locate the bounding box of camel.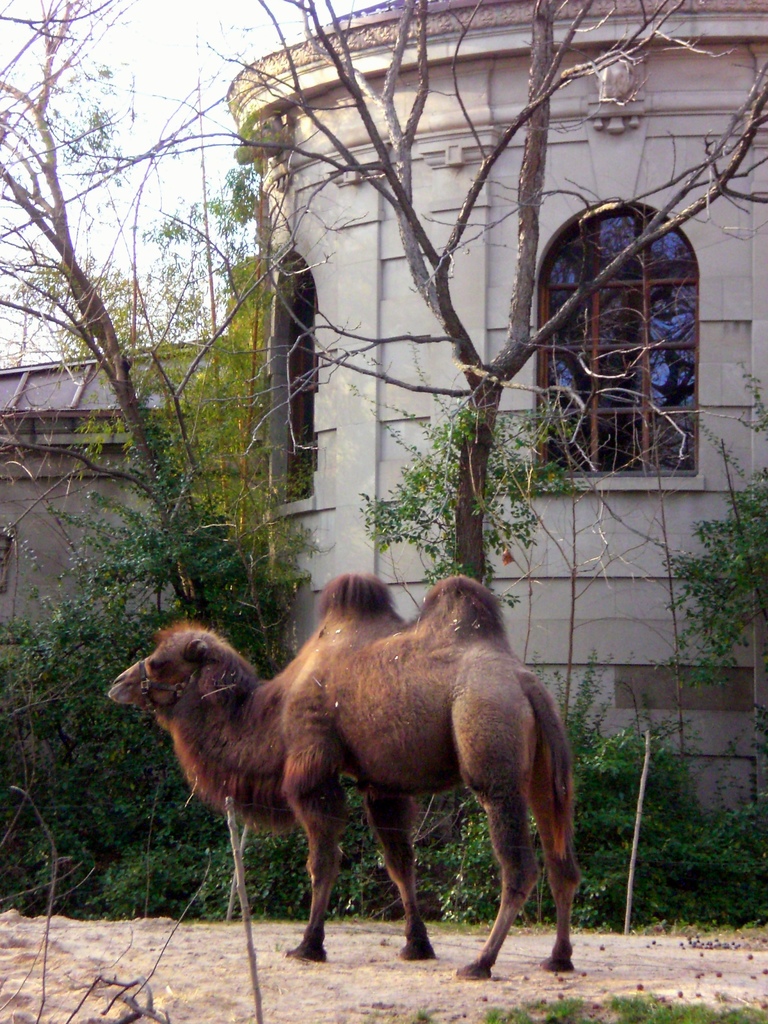
Bounding box: [left=107, top=575, right=577, bottom=979].
